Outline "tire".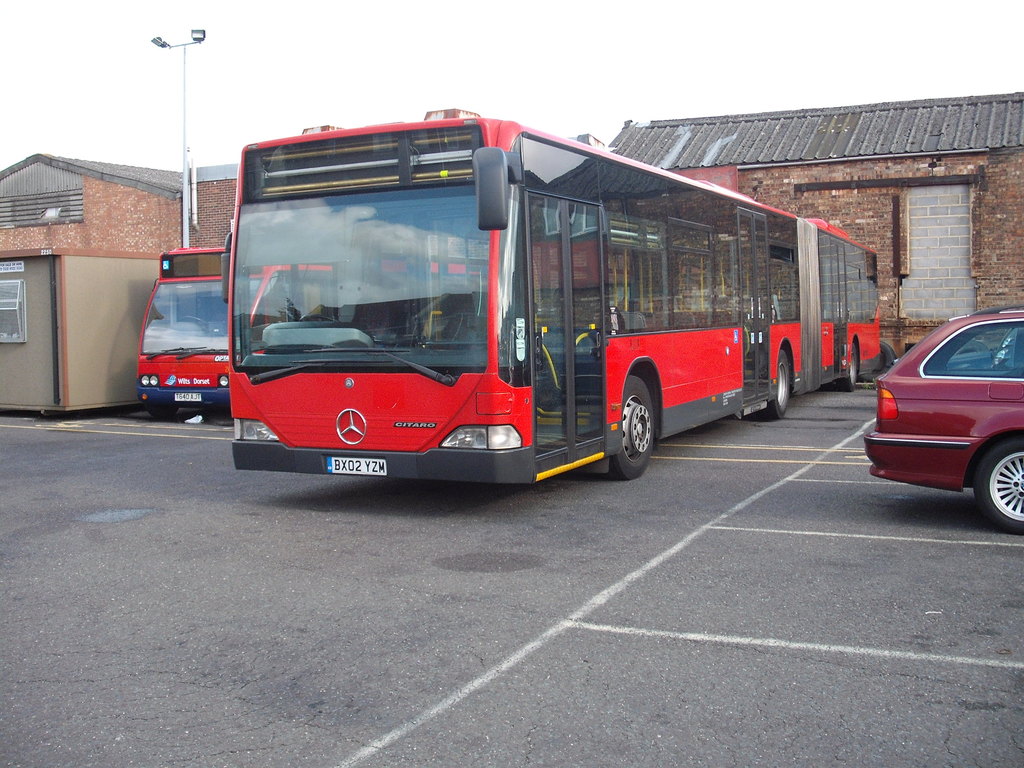
Outline: <box>844,339,863,387</box>.
